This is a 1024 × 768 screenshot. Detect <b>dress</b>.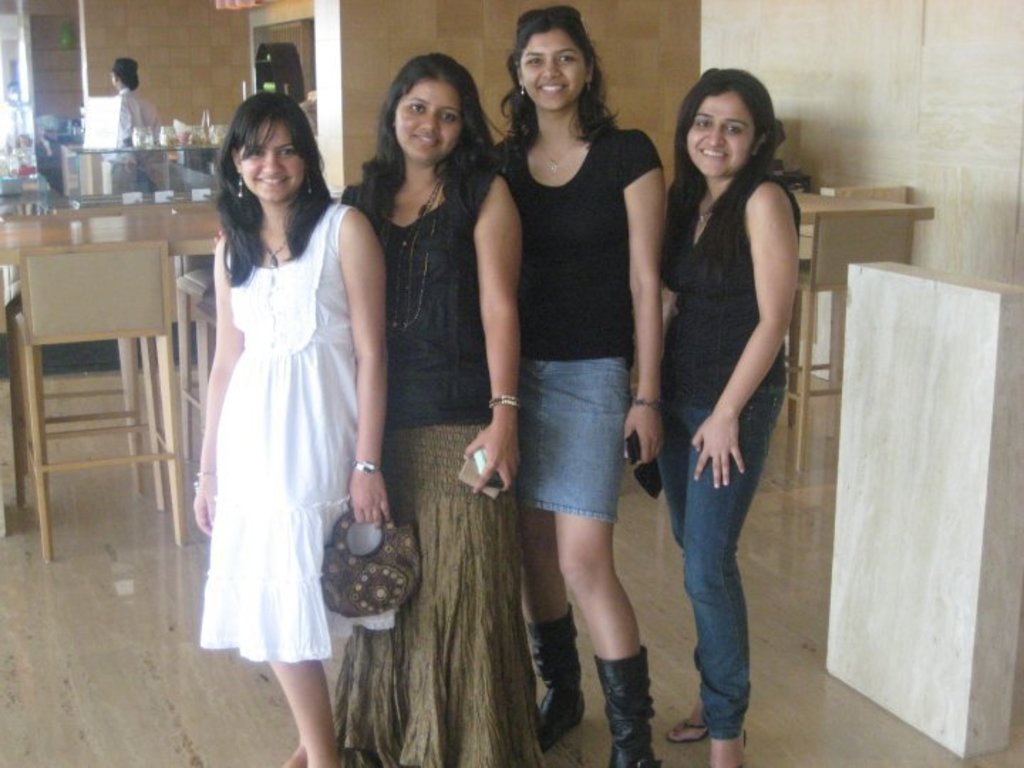
[191,230,360,649].
